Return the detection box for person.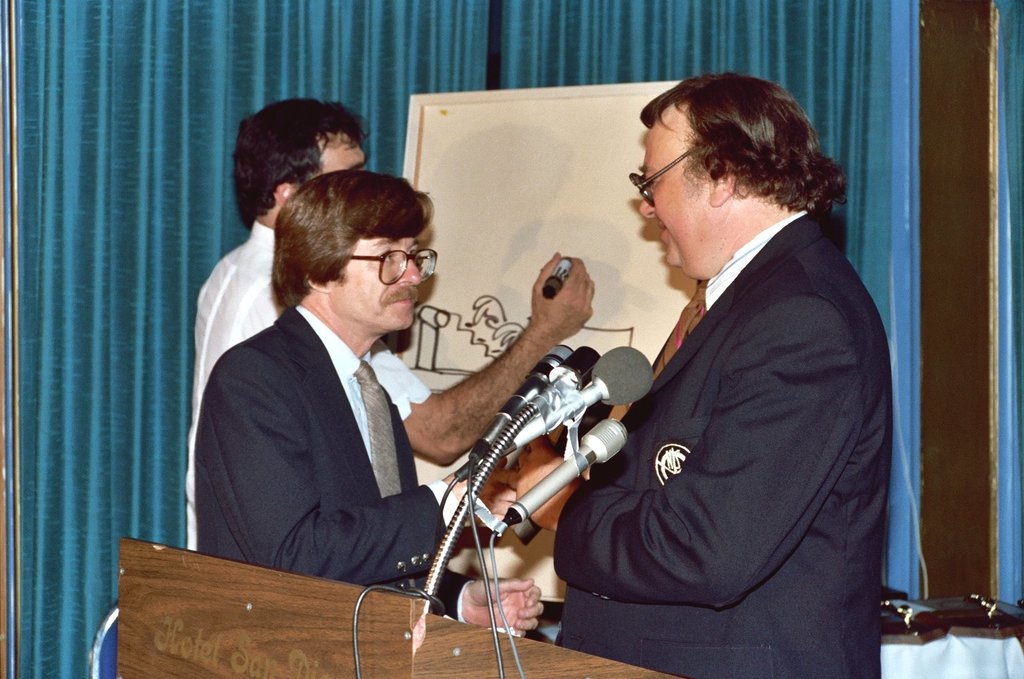
region(559, 63, 894, 678).
